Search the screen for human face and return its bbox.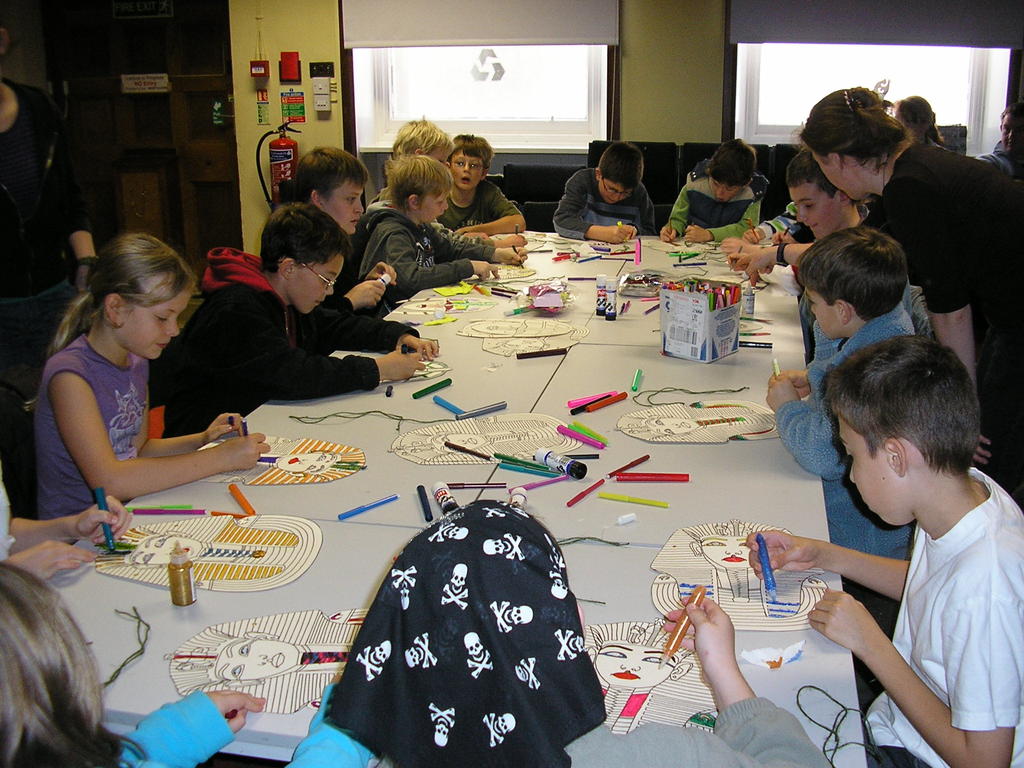
Found: BBox(326, 177, 362, 234).
